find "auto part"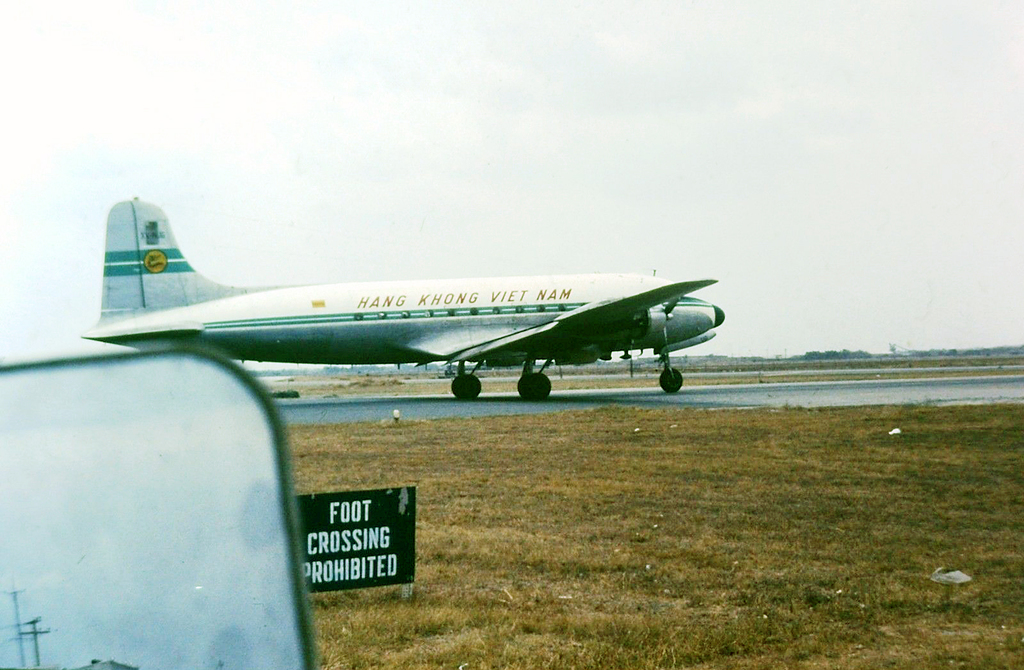
locate(1, 355, 337, 669)
